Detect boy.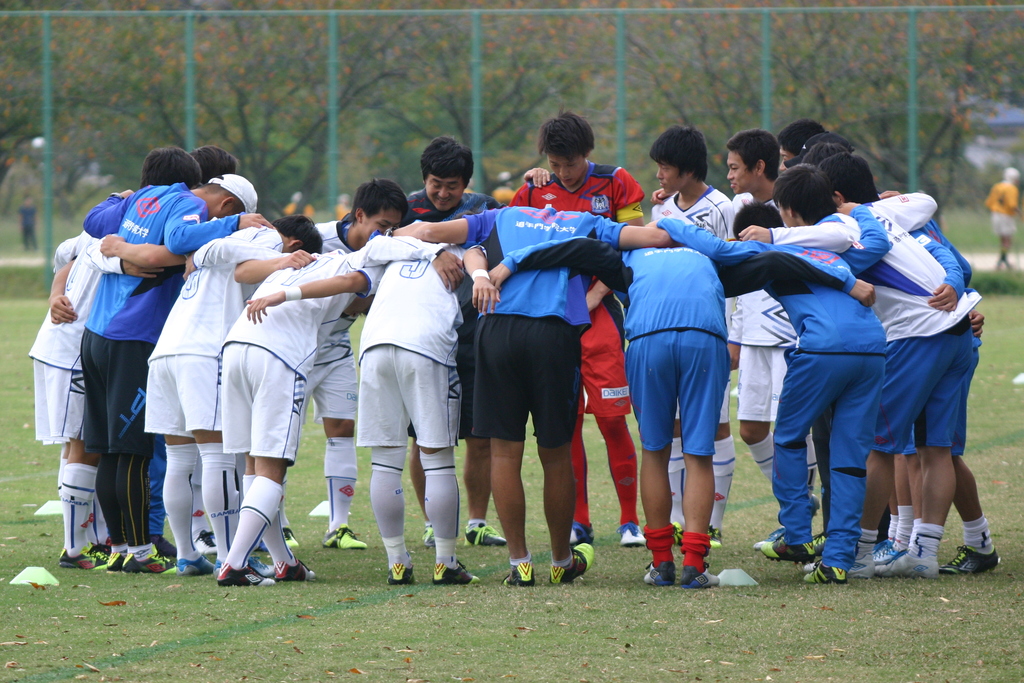
Detected at {"left": 397, "top": 206, "right": 672, "bottom": 584}.
